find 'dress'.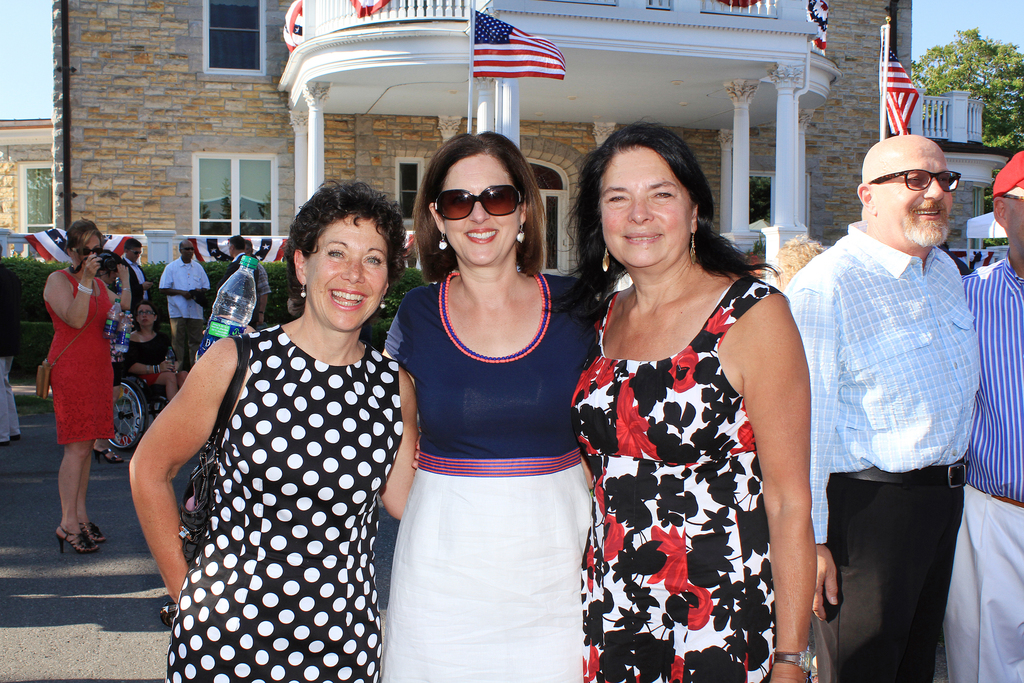
{"x1": 570, "y1": 273, "x2": 790, "y2": 682}.
